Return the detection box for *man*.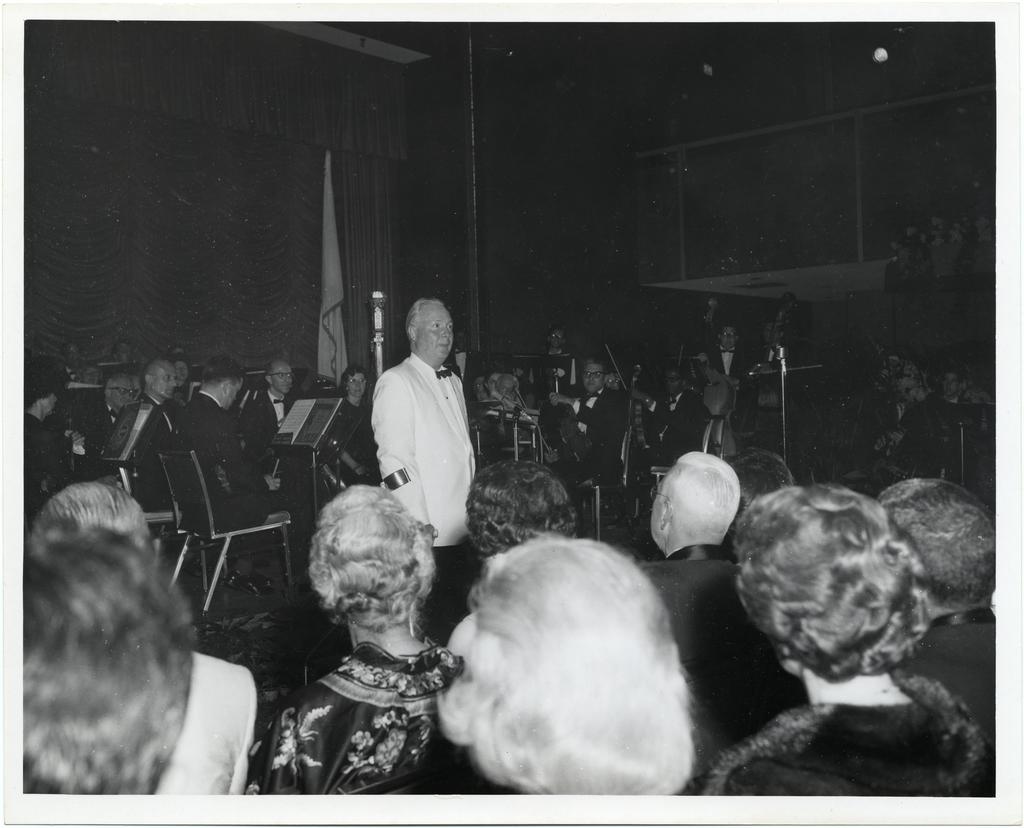
l=696, t=320, r=758, b=400.
